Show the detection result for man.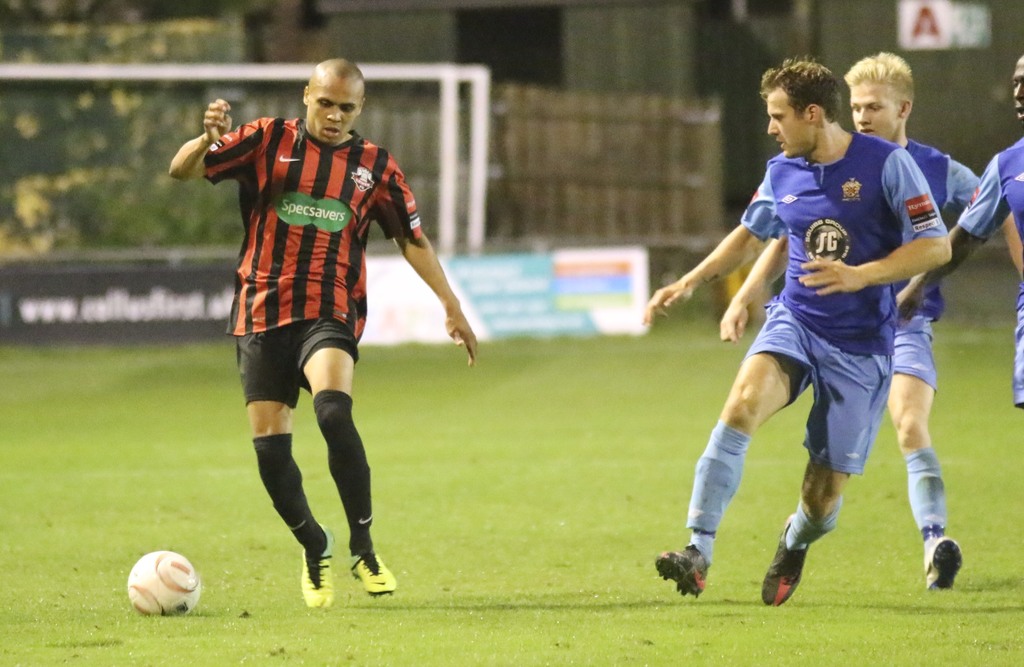
164/54/481/604.
